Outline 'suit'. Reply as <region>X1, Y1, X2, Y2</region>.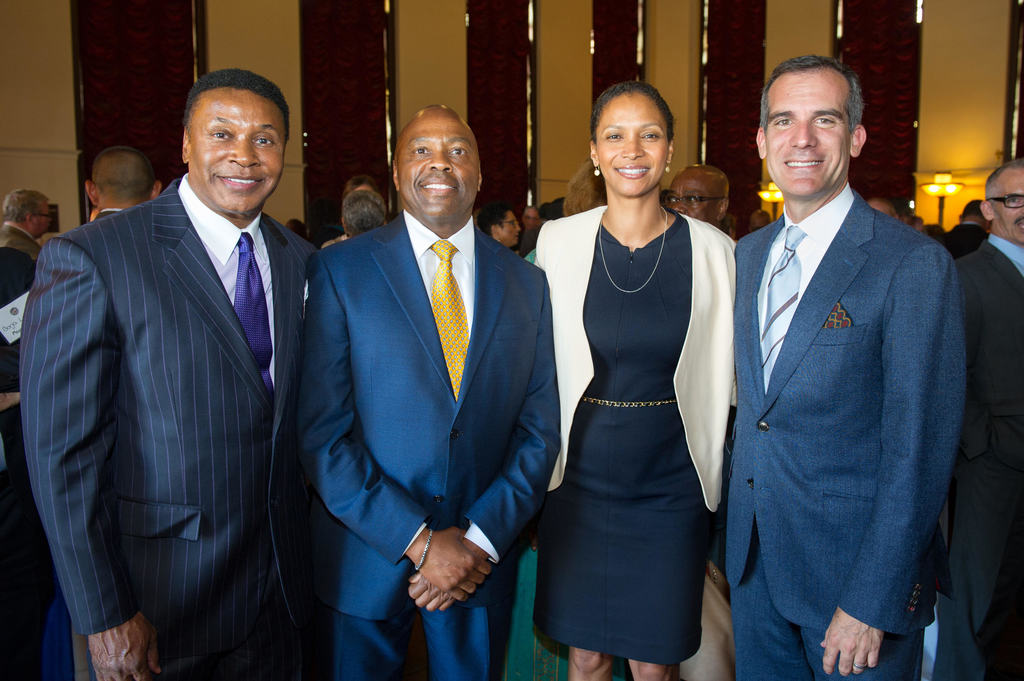
<region>290, 204, 561, 680</region>.
